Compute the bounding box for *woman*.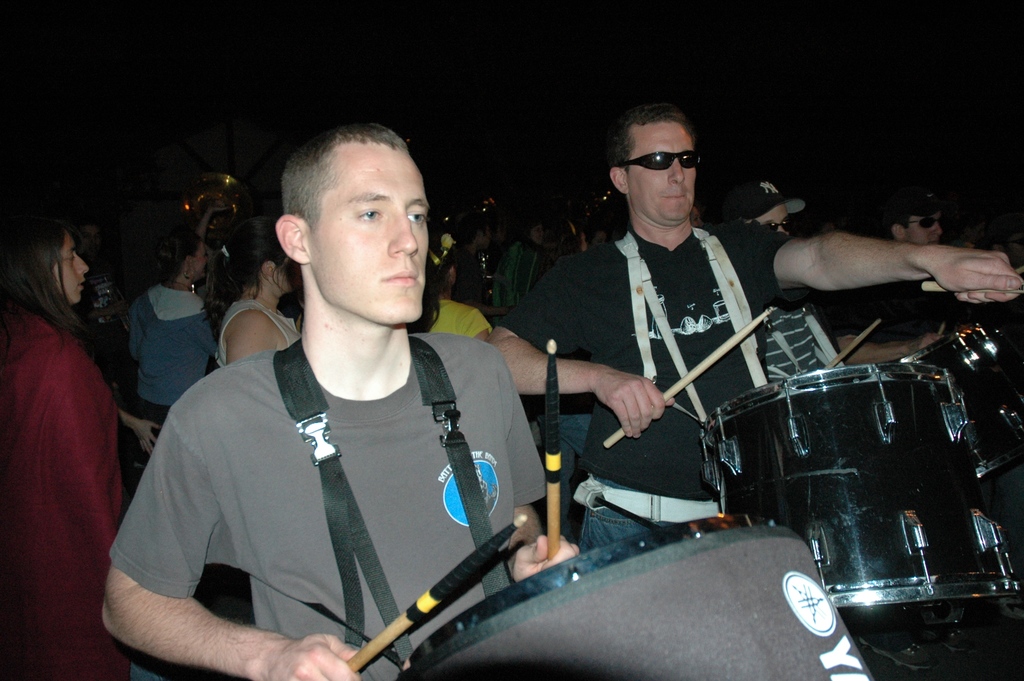
(left=204, top=218, right=301, bottom=372).
